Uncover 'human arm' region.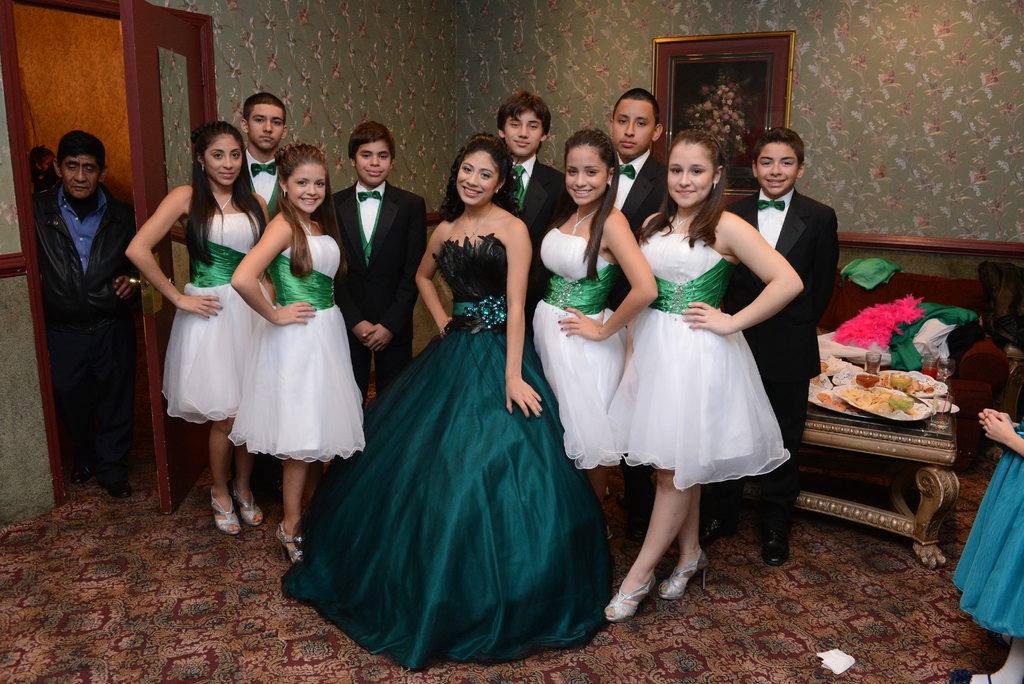
Uncovered: (left=360, top=198, right=429, bottom=350).
